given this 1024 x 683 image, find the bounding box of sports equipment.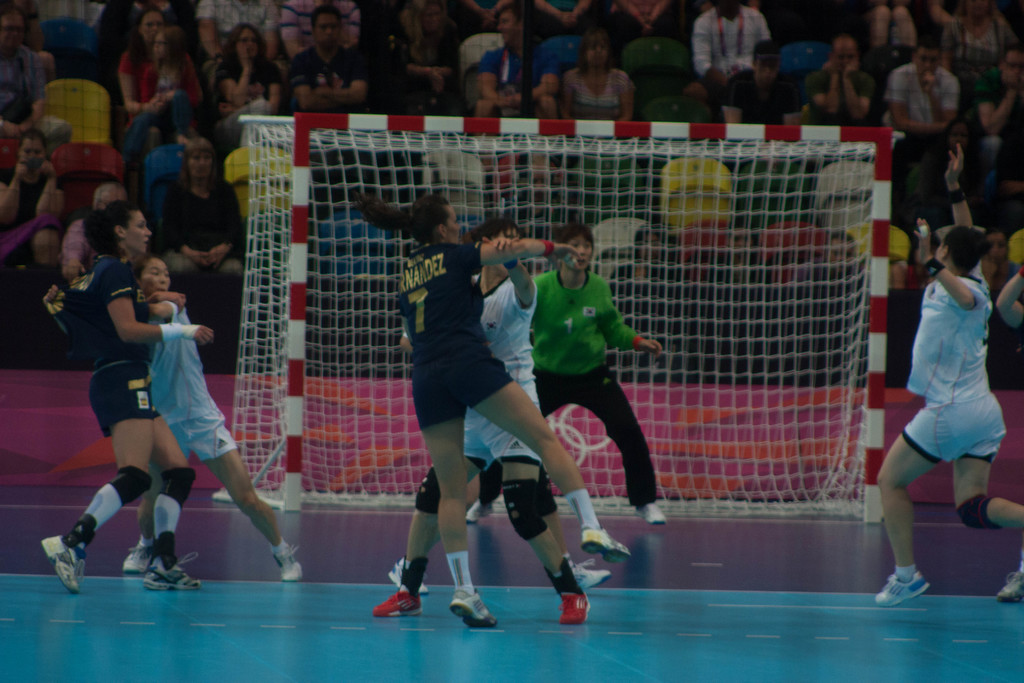
x1=870 y1=562 x2=934 y2=607.
